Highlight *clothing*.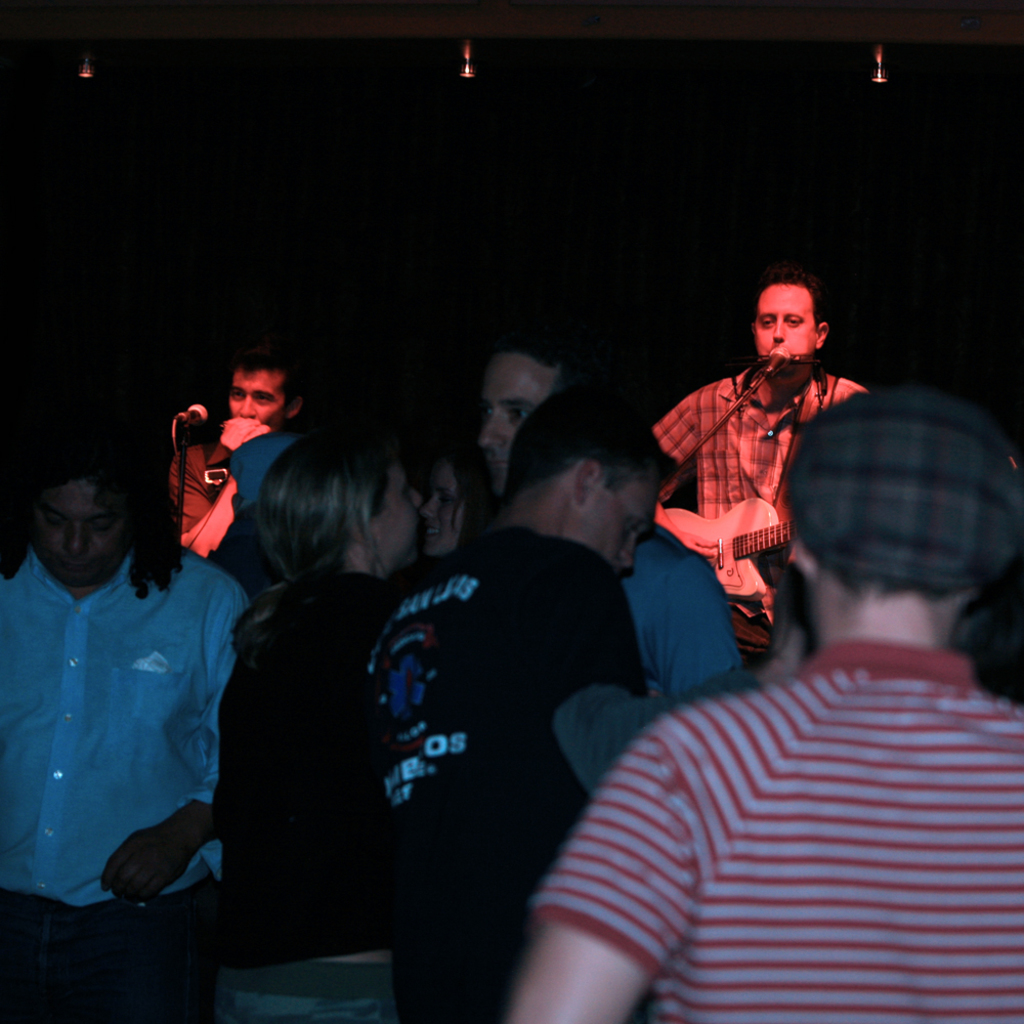
Highlighted region: Rect(530, 642, 1023, 1023).
